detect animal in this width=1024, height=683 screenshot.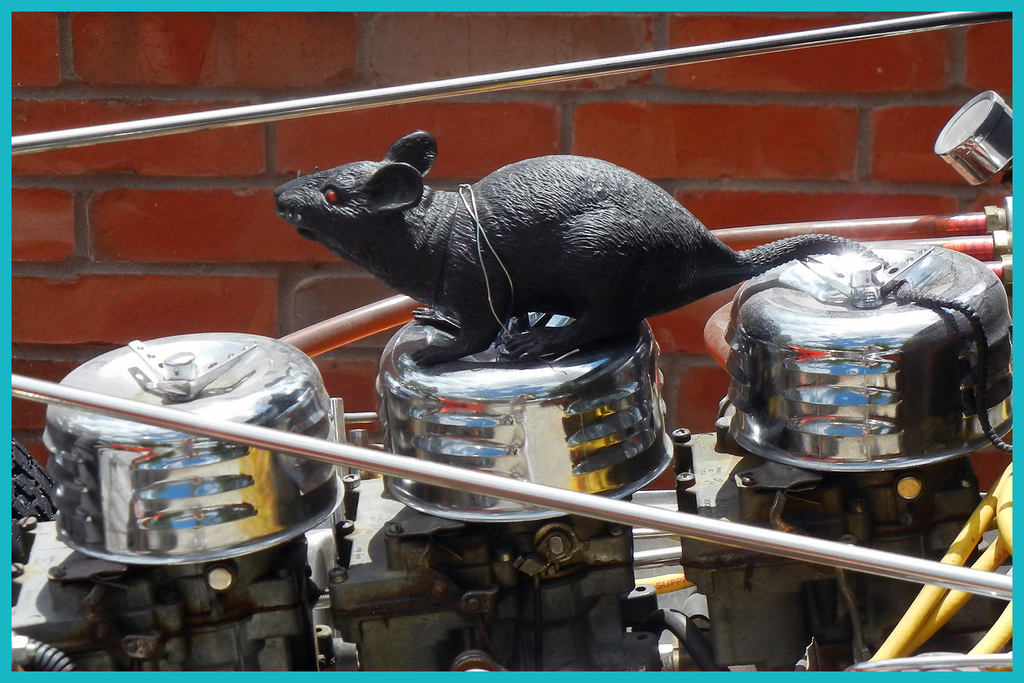
Detection: (left=271, top=130, right=880, bottom=374).
